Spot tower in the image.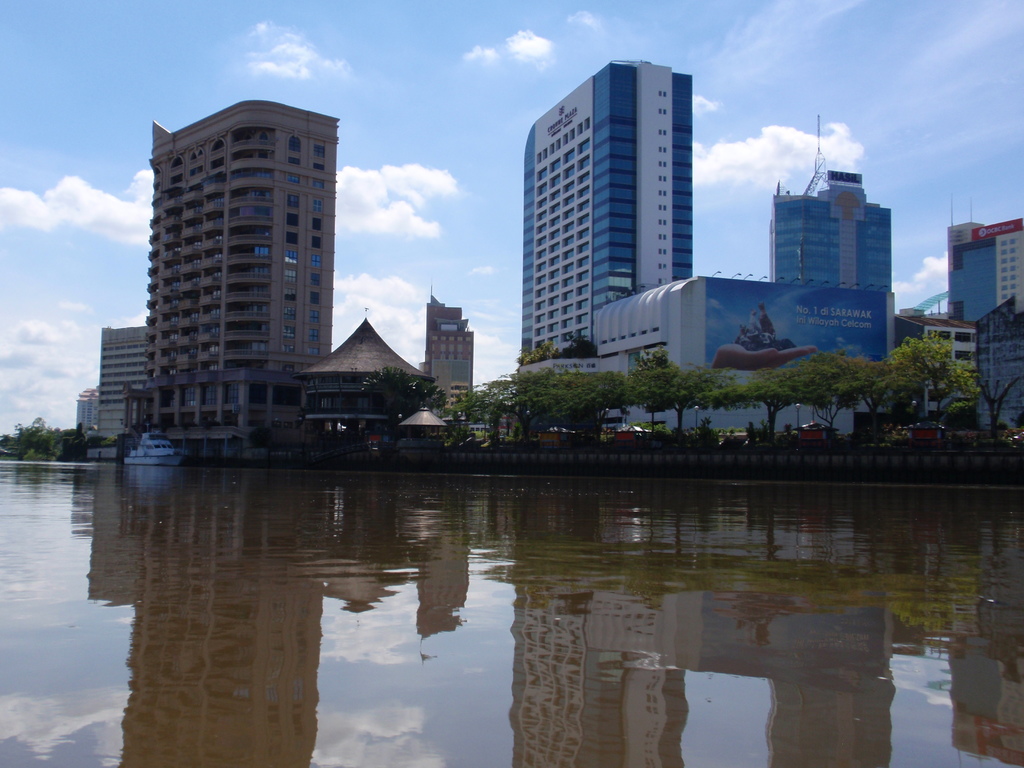
tower found at (948,216,1023,323).
